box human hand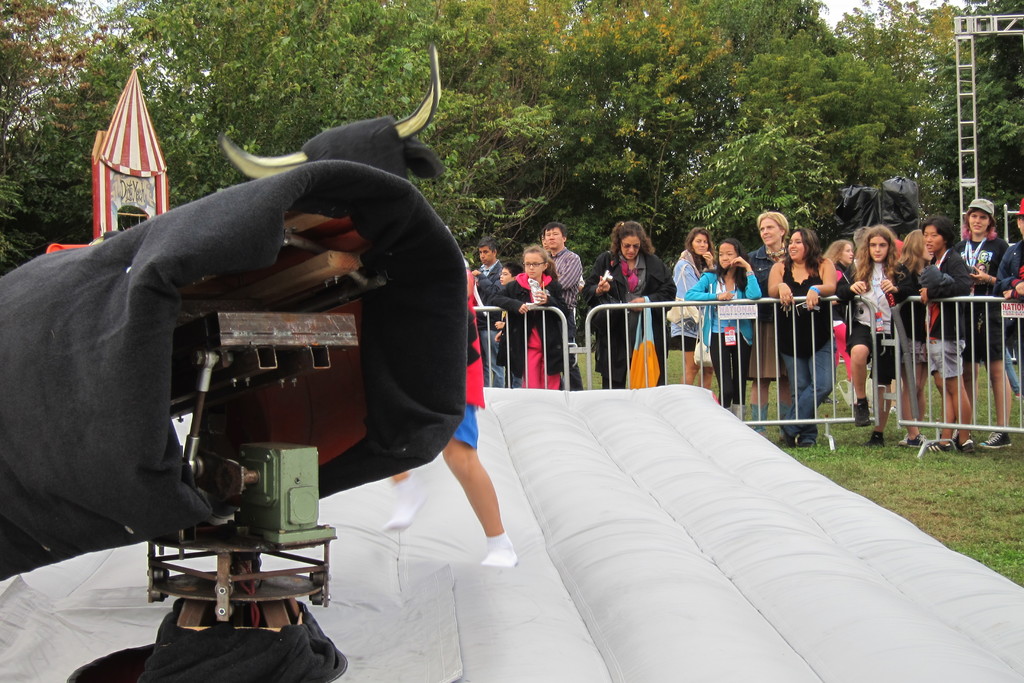
804:289:821:315
